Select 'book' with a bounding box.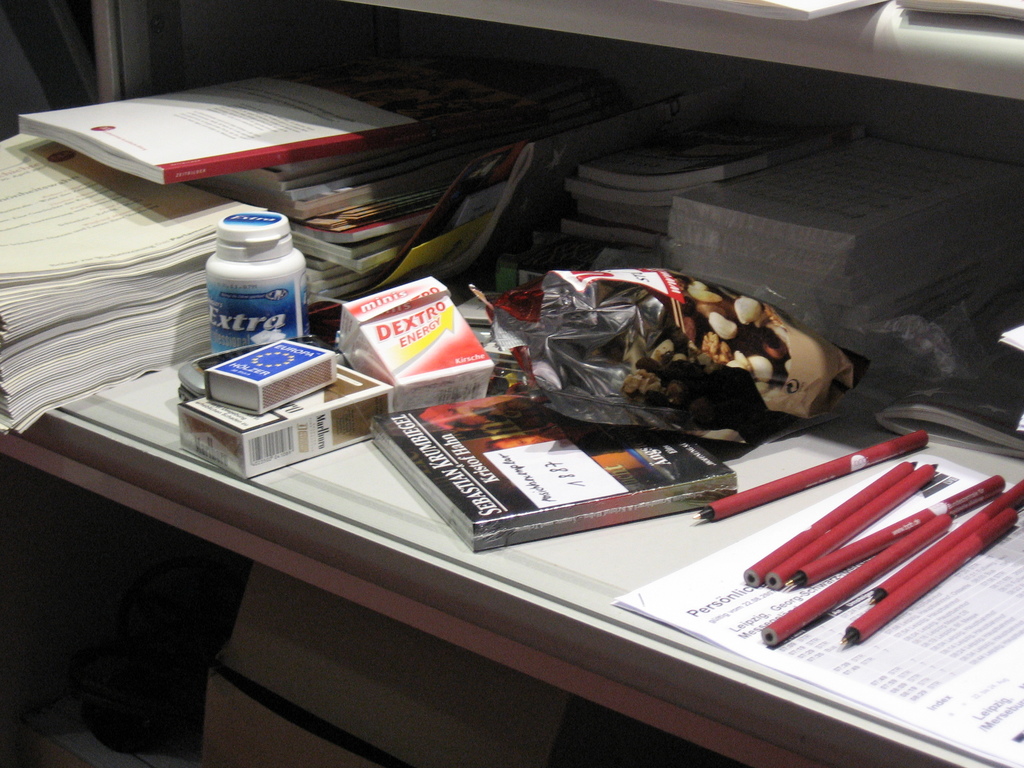
bbox=(366, 381, 740, 556).
